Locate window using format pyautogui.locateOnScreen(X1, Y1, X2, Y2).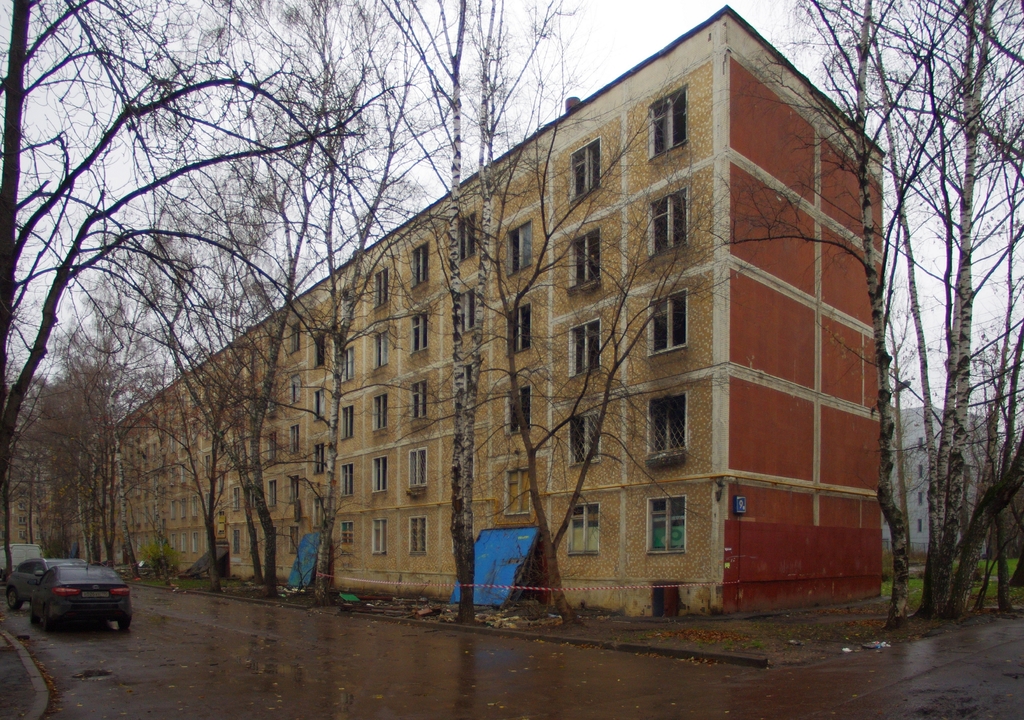
pyautogui.locateOnScreen(336, 345, 355, 381).
